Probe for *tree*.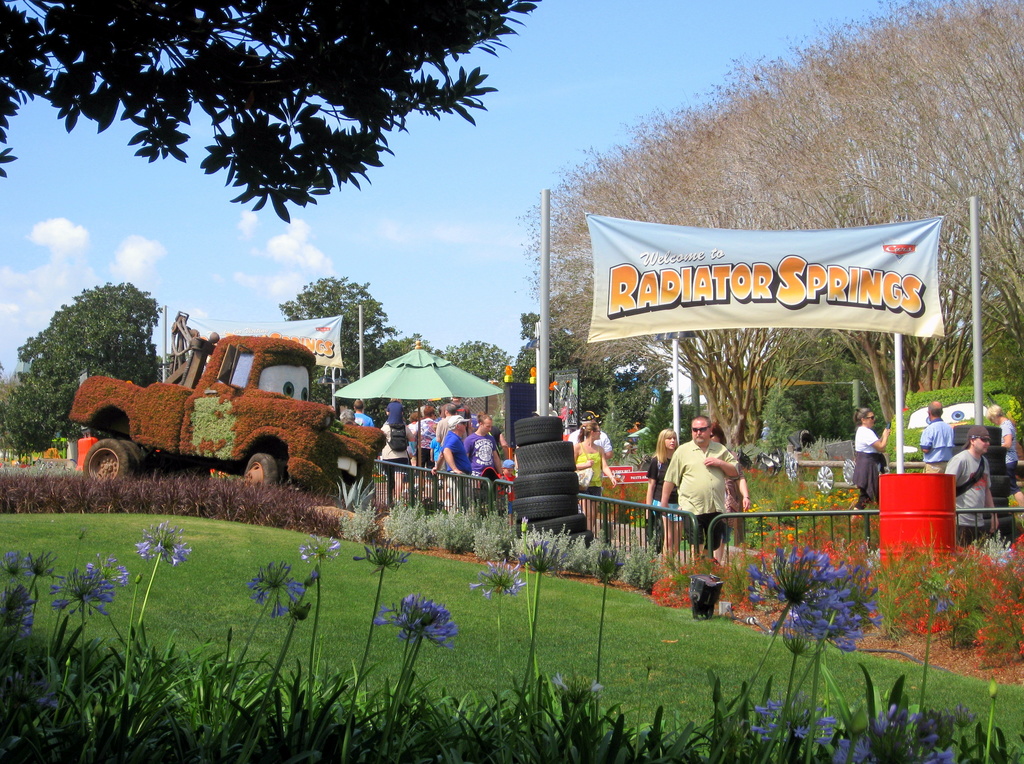
Probe result: [447,344,529,390].
